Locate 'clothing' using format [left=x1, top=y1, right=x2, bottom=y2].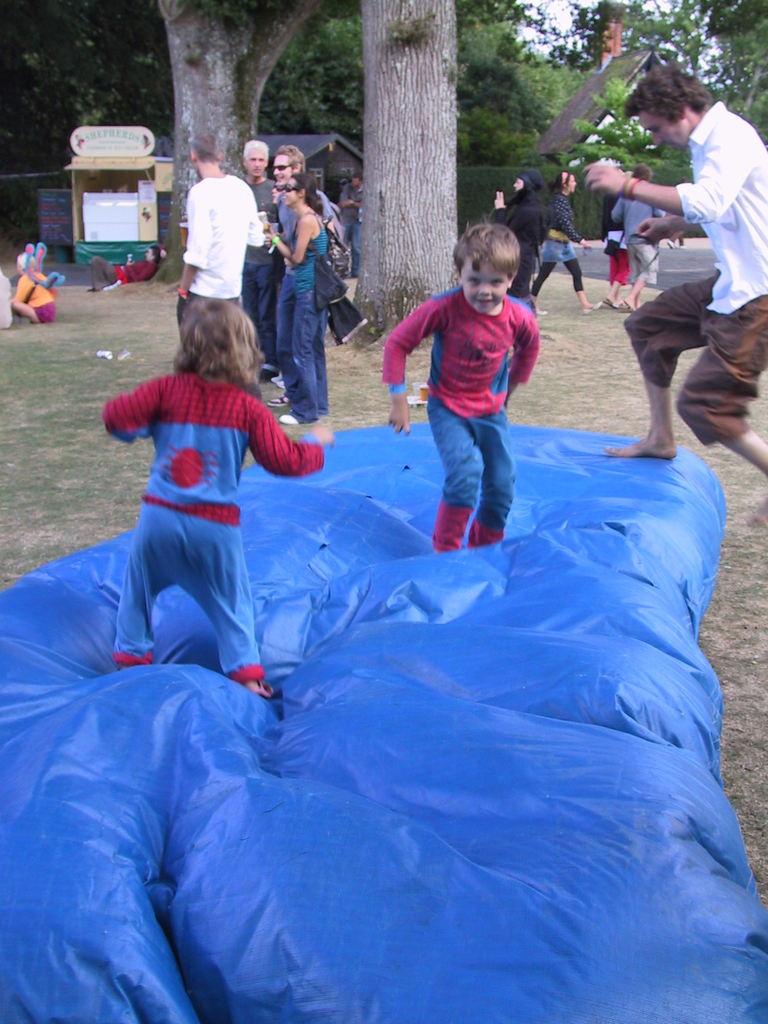
[left=86, top=255, right=159, bottom=291].
